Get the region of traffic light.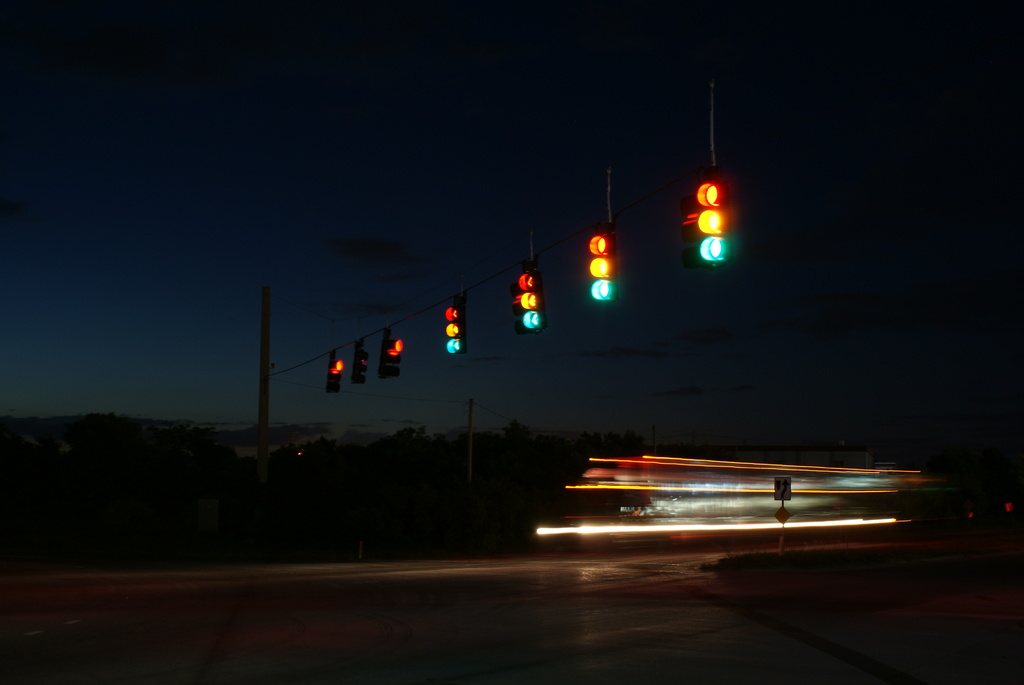
l=351, t=319, r=369, b=384.
